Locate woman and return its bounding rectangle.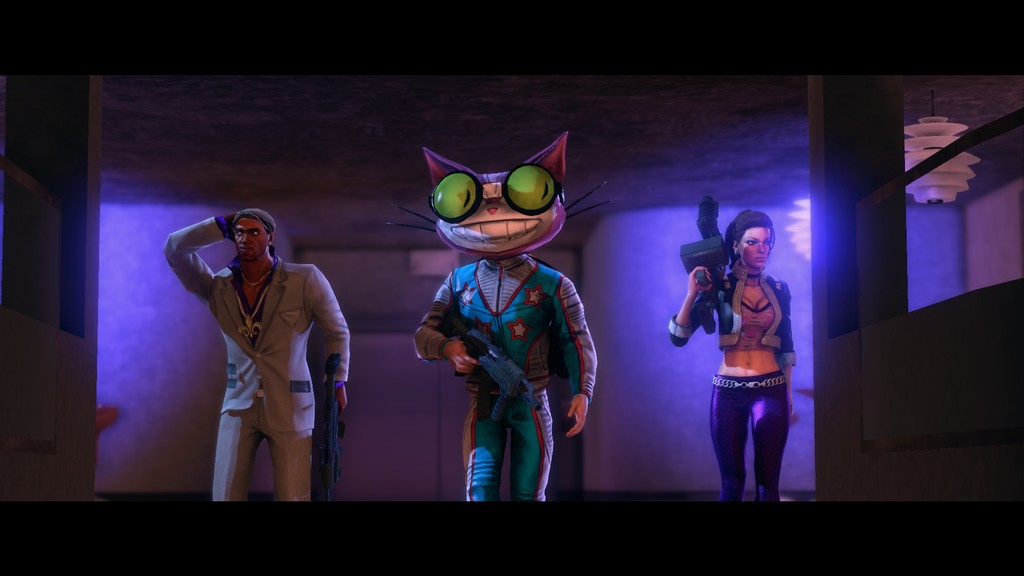
[left=680, top=193, right=808, bottom=511].
